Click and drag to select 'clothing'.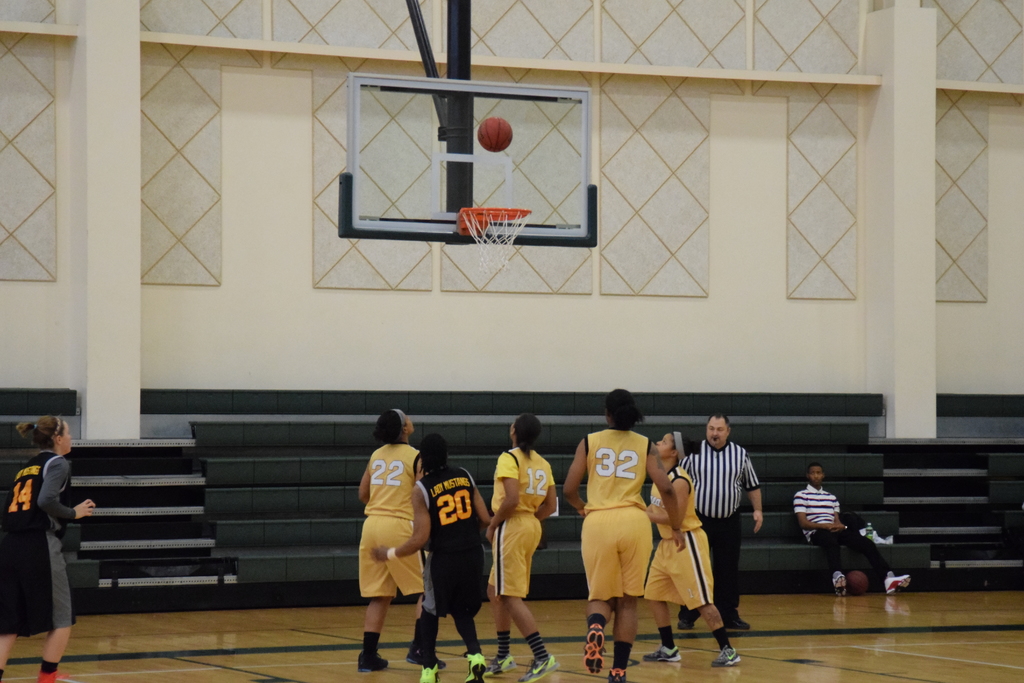
Selection: left=794, top=482, right=893, bottom=586.
